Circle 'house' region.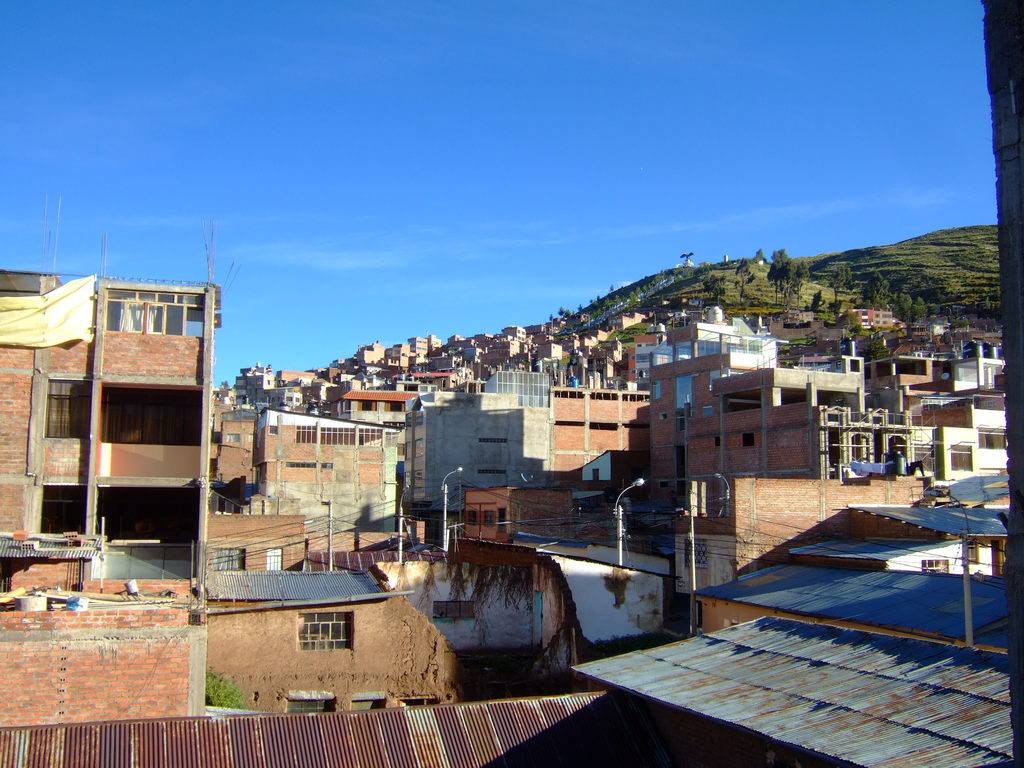
Region: x1=210 y1=495 x2=310 y2=573.
